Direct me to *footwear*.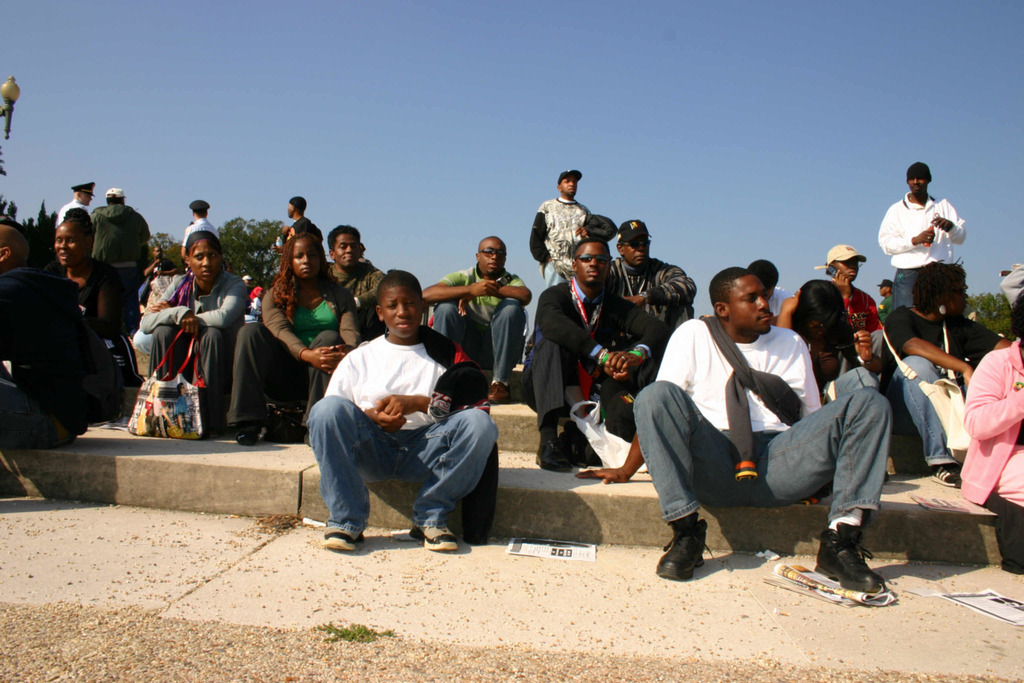
Direction: [x1=536, y1=434, x2=572, y2=473].
